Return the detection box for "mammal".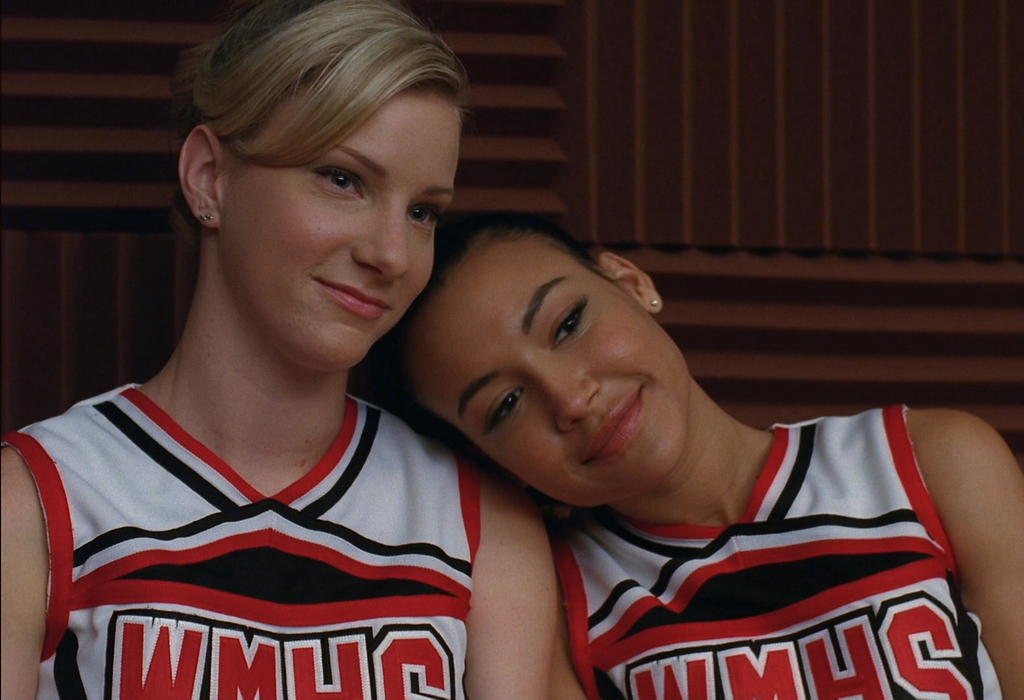
323:163:1019:699.
